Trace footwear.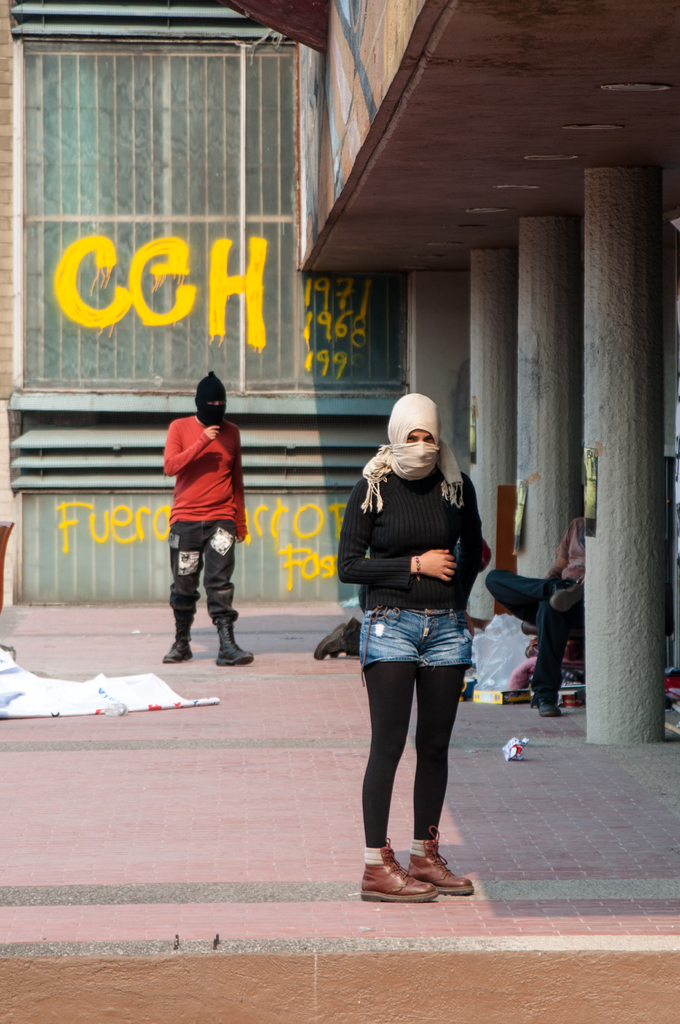
Traced to (535, 690, 562, 717).
